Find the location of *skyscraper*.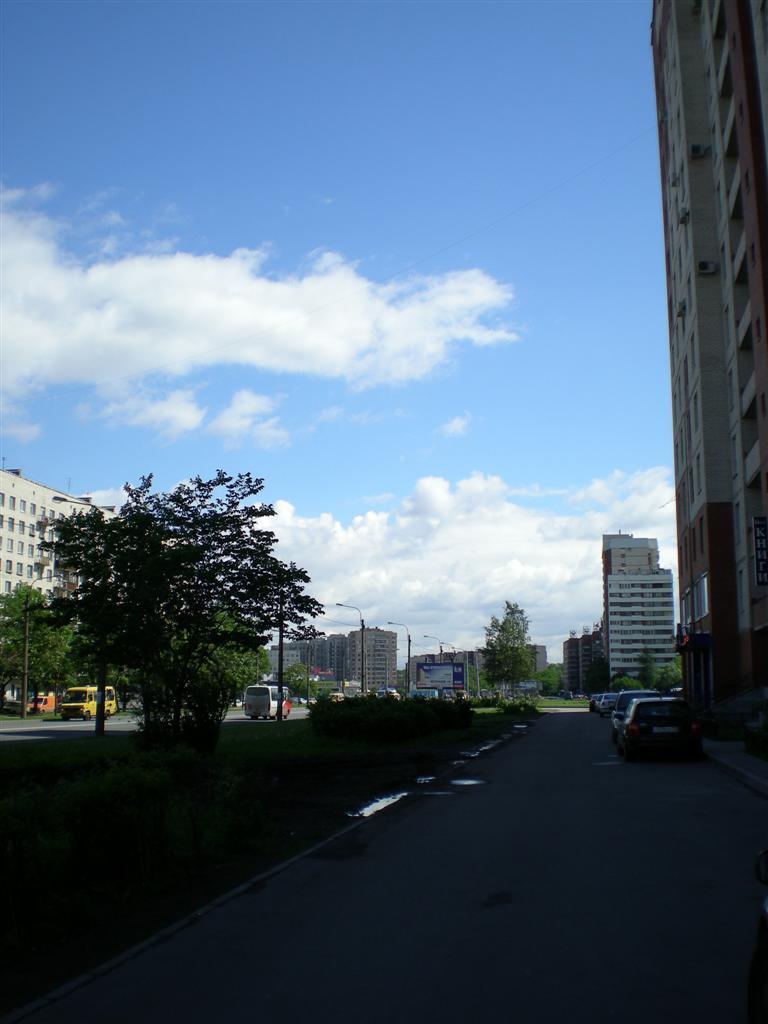
Location: select_region(347, 625, 402, 697).
